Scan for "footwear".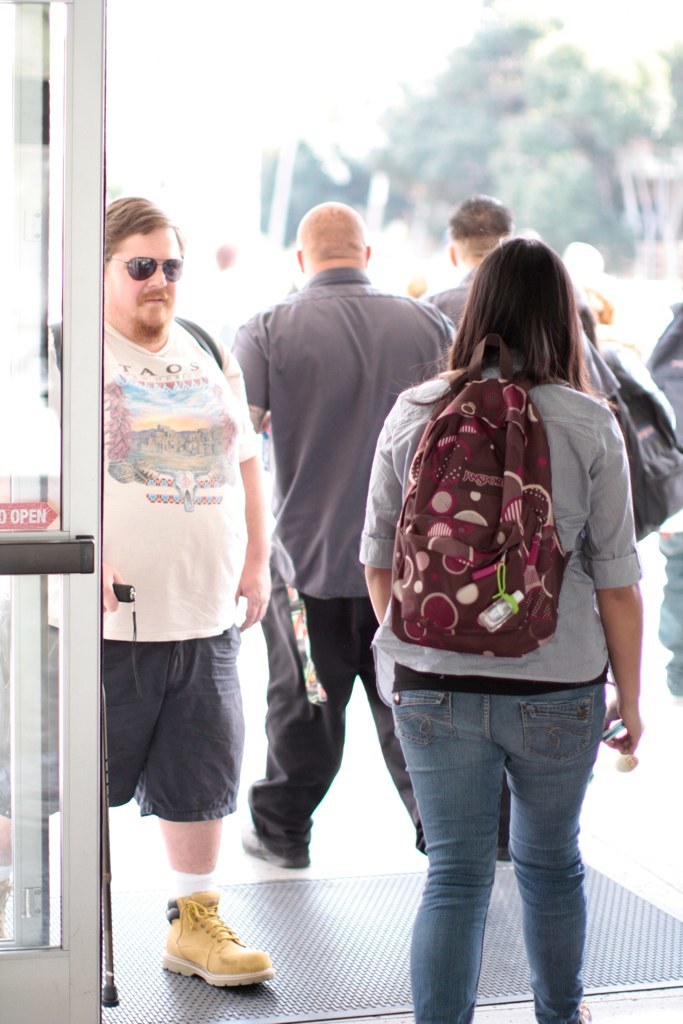
Scan result: 238:822:316:870.
